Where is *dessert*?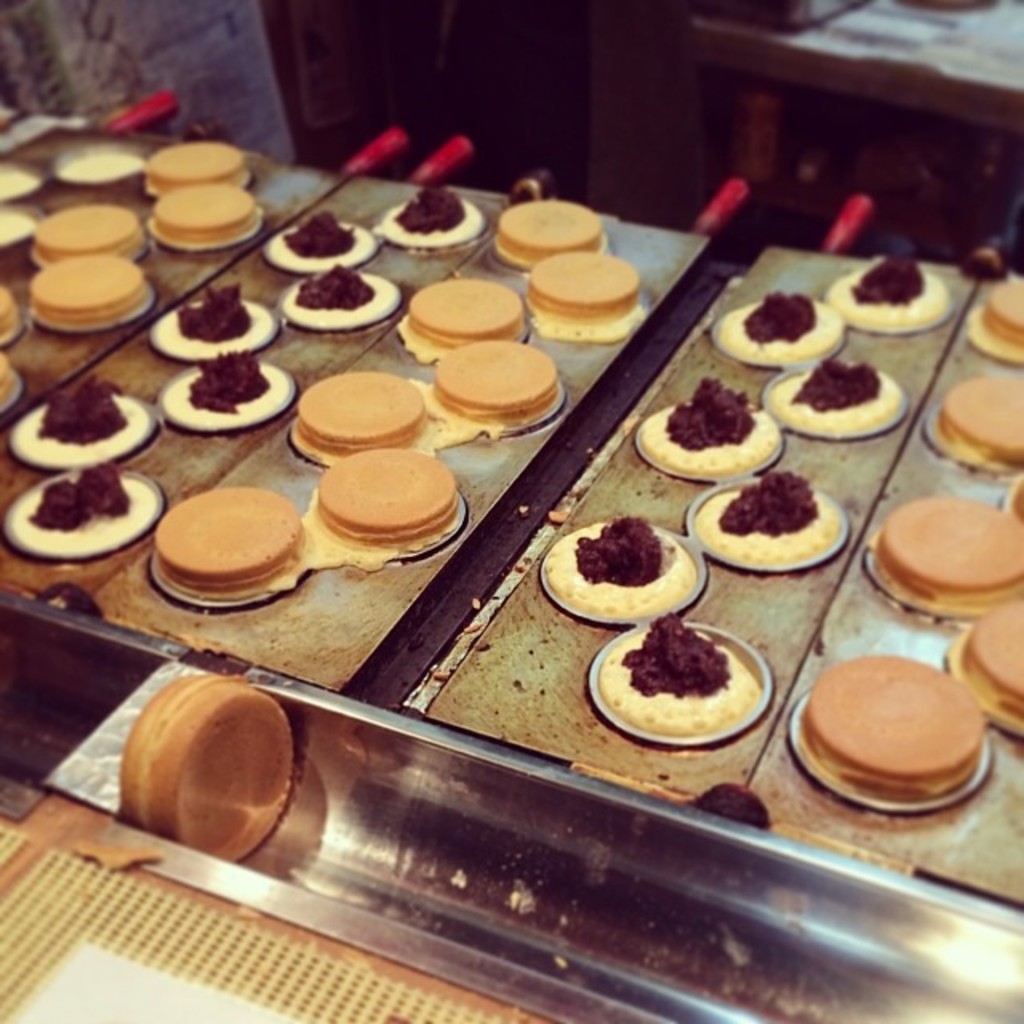
(978, 278, 1022, 357).
